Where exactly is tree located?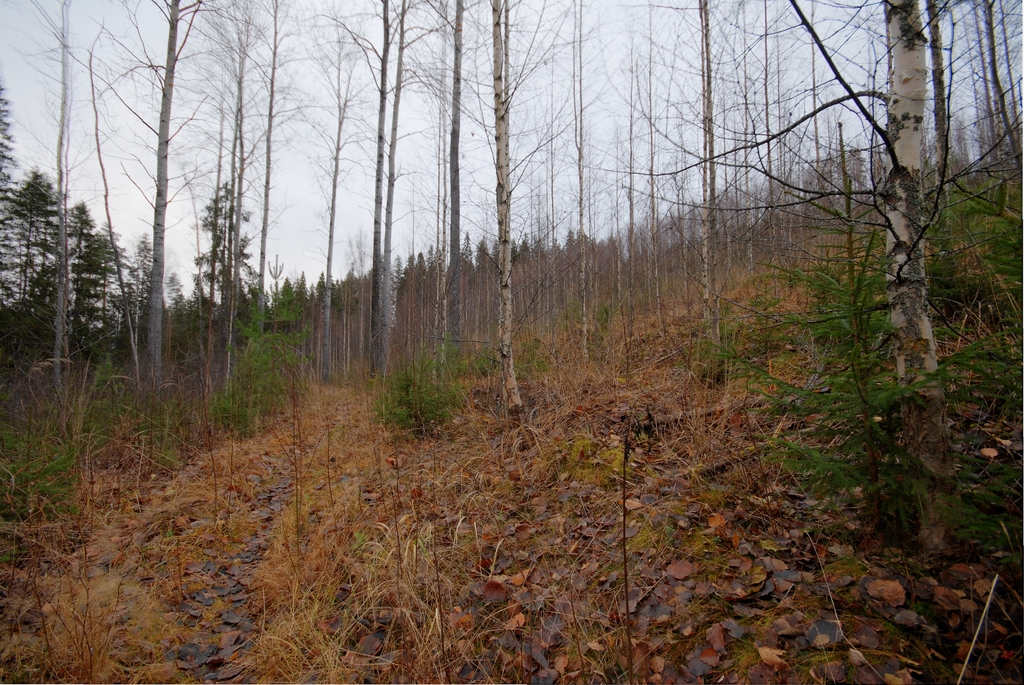
Its bounding box is crop(584, 0, 682, 372).
